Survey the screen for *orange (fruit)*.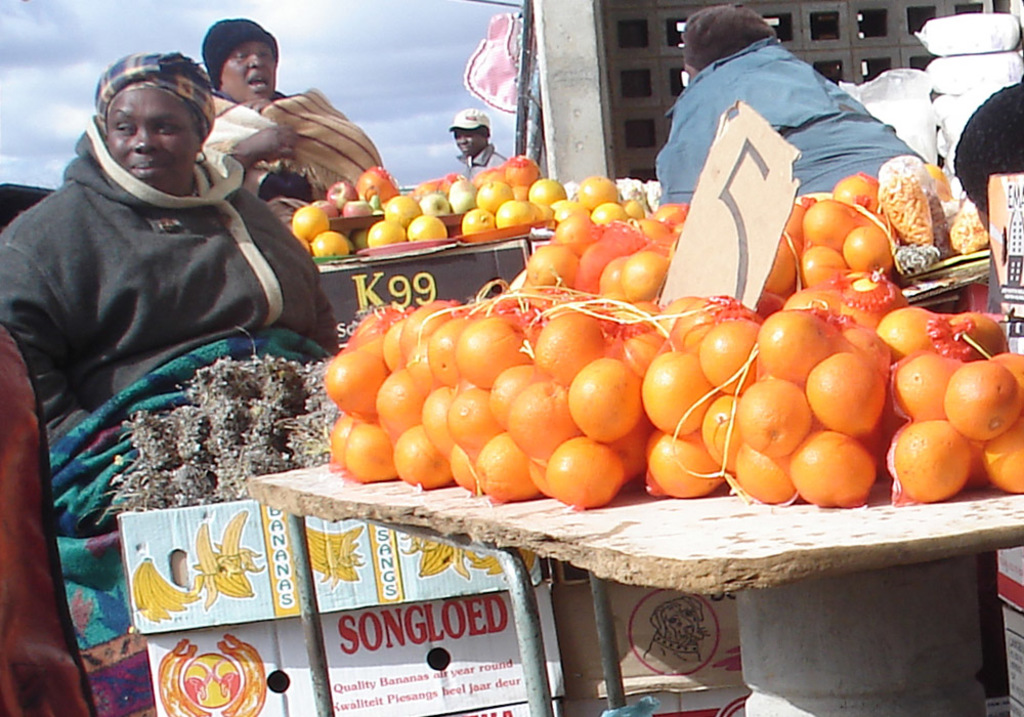
Survey found: box(346, 409, 394, 479).
